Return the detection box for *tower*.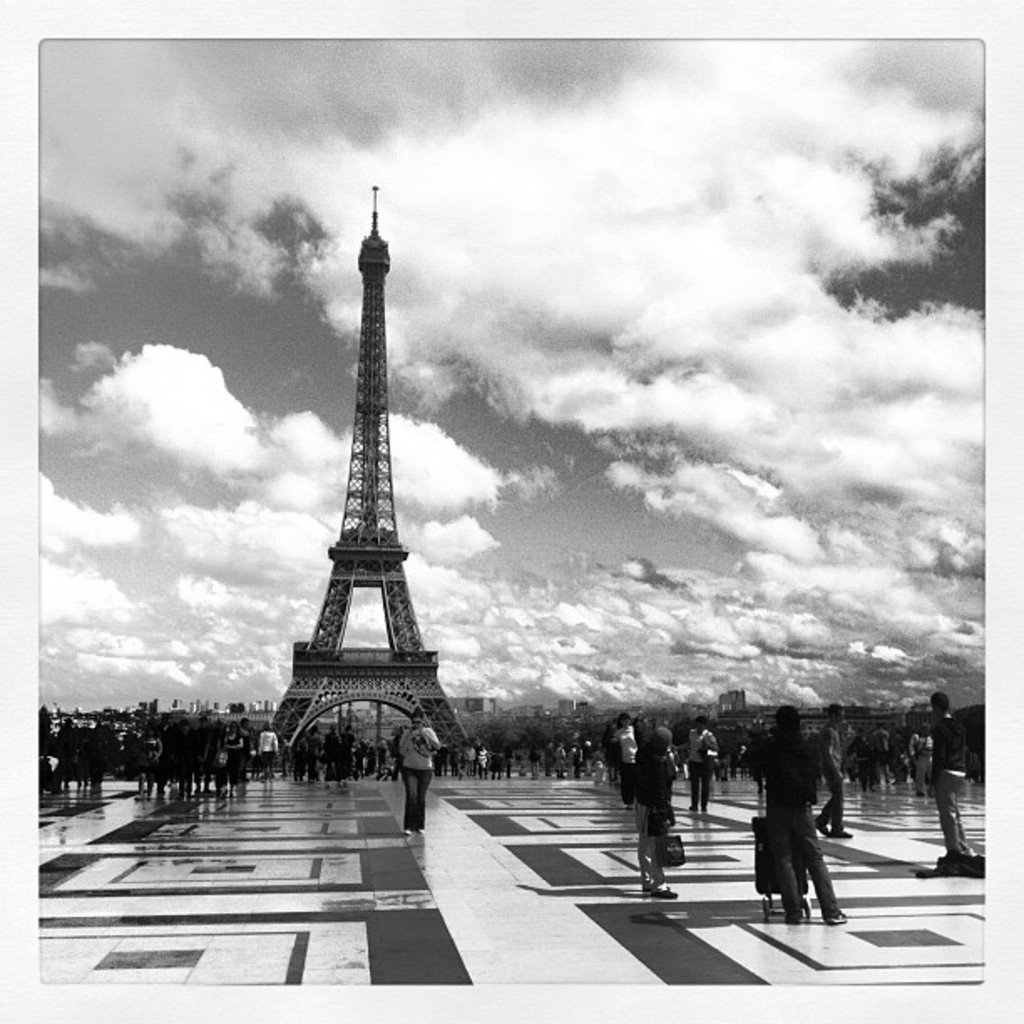
{"x1": 256, "y1": 147, "x2": 487, "y2": 803}.
